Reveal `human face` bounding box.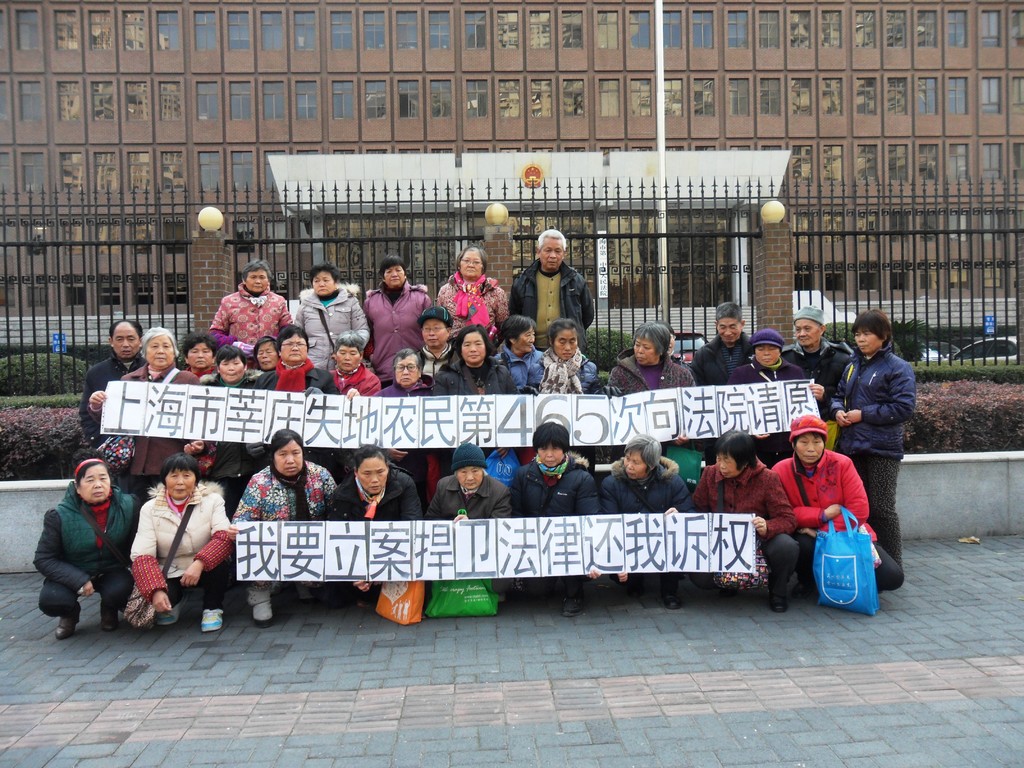
Revealed: left=259, top=349, right=282, bottom=365.
